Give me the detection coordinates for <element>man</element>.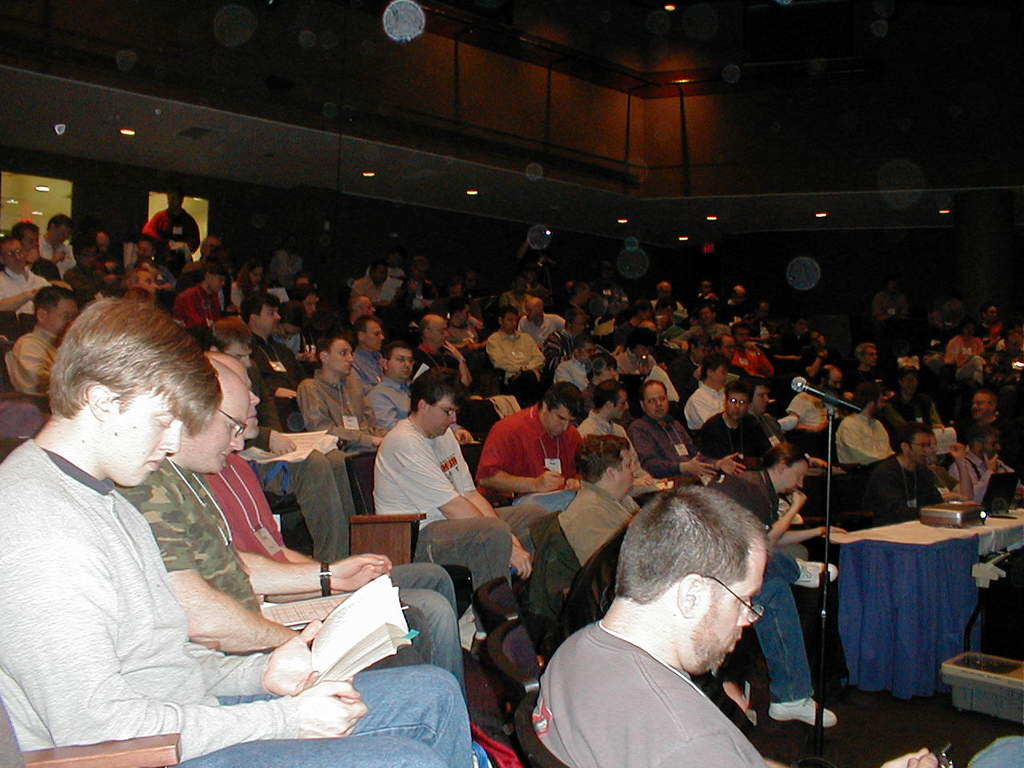
crop(554, 426, 846, 725).
